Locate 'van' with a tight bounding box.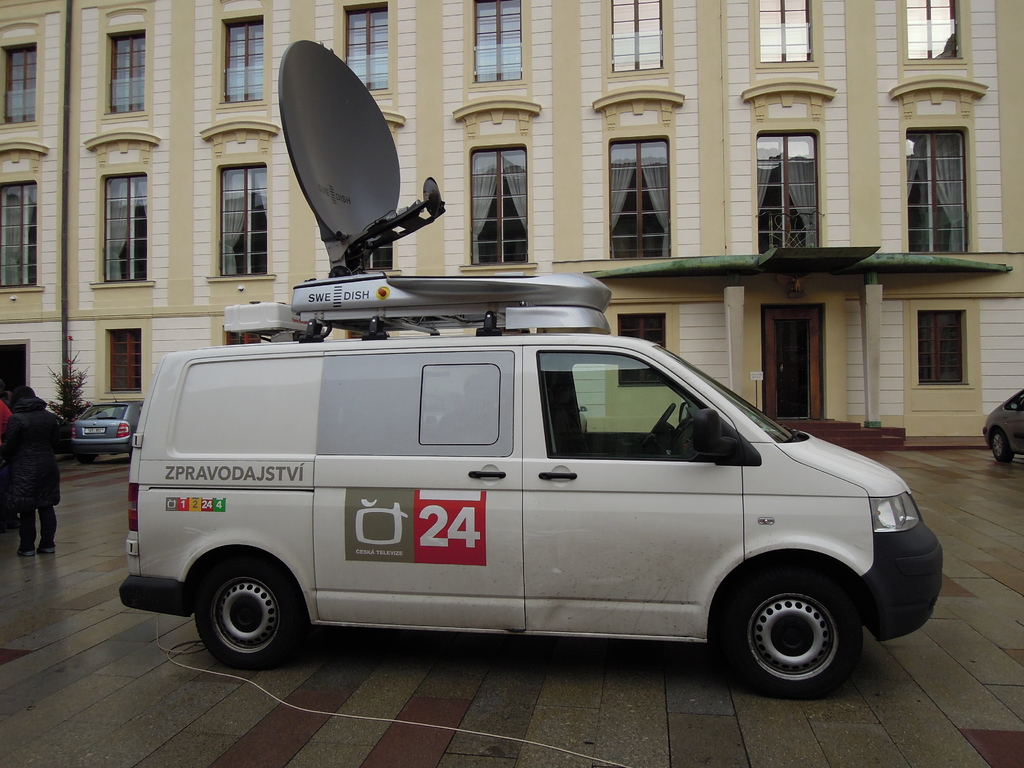
<box>115,32,951,698</box>.
